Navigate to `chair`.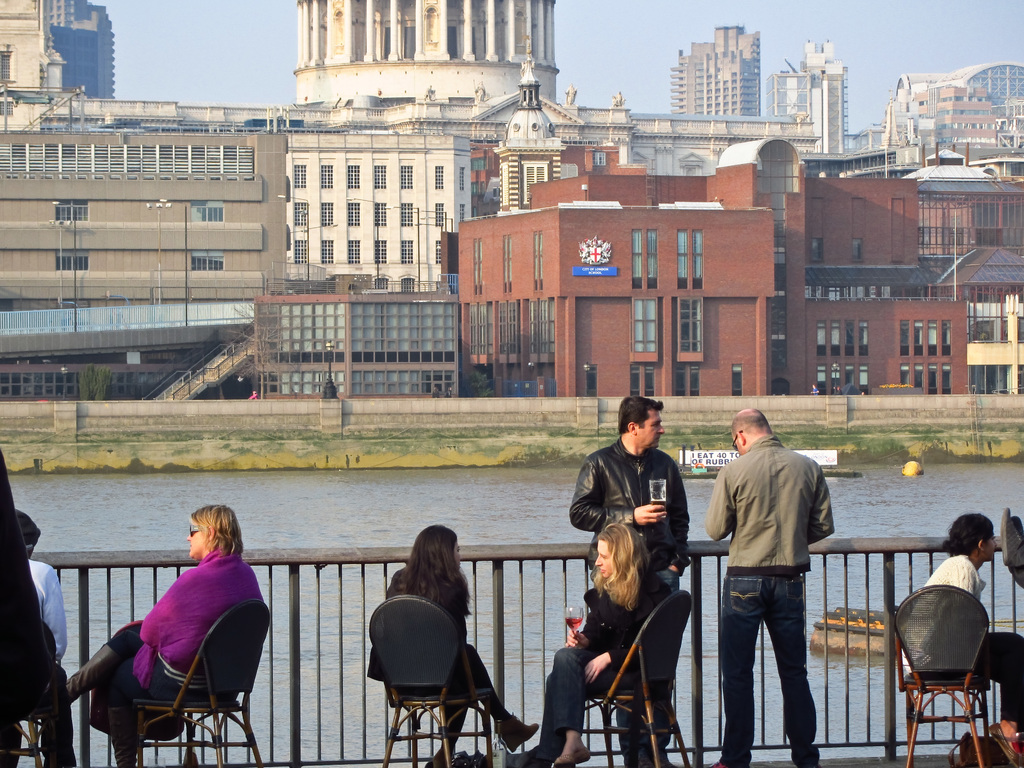
Navigation target: detection(890, 579, 1004, 765).
